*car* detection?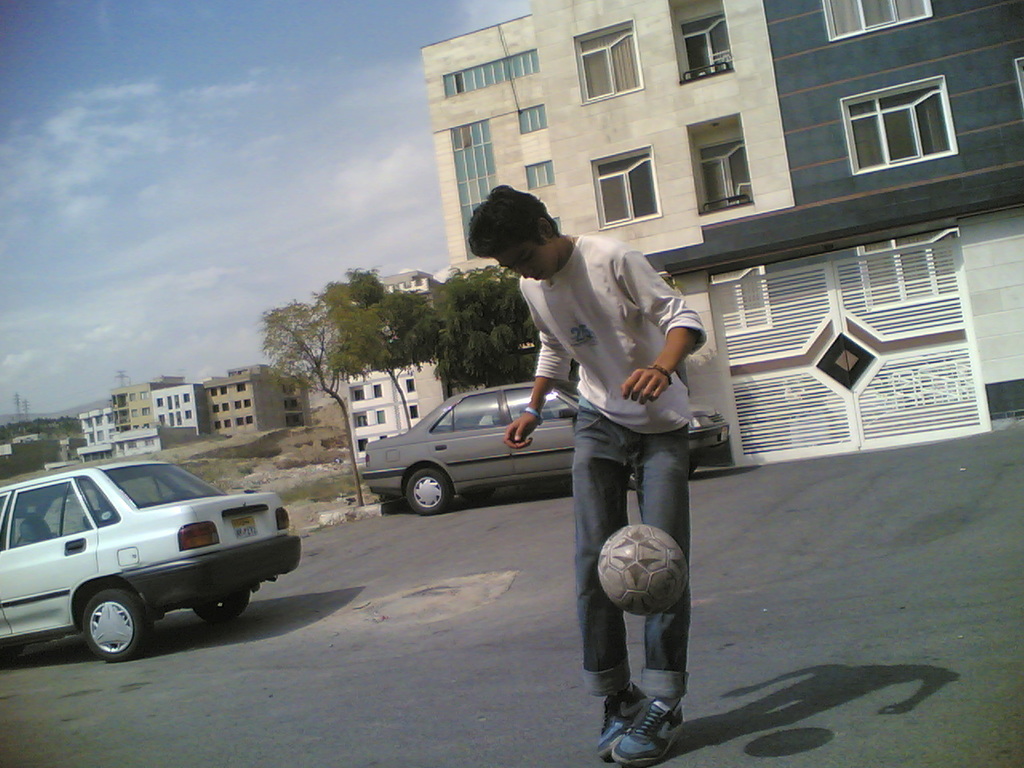
pyautogui.locateOnScreen(357, 379, 733, 517)
